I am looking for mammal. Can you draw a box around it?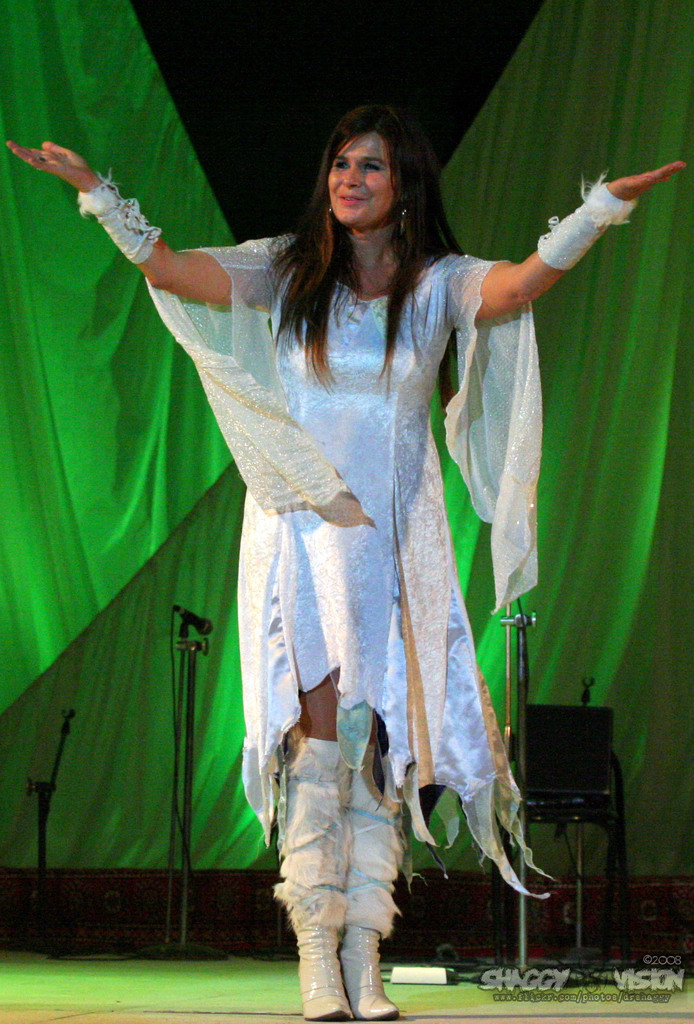
Sure, the bounding box is 128, 22, 574, 992.
